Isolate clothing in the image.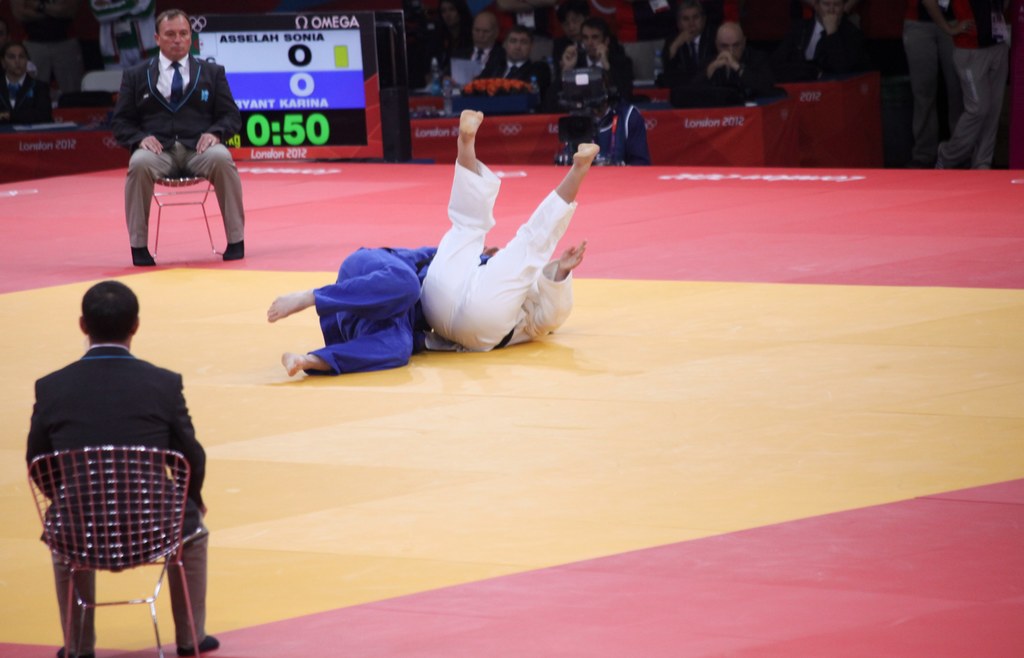
Isolated region: [x1=112, y1=47, x2=244, y2=252].
